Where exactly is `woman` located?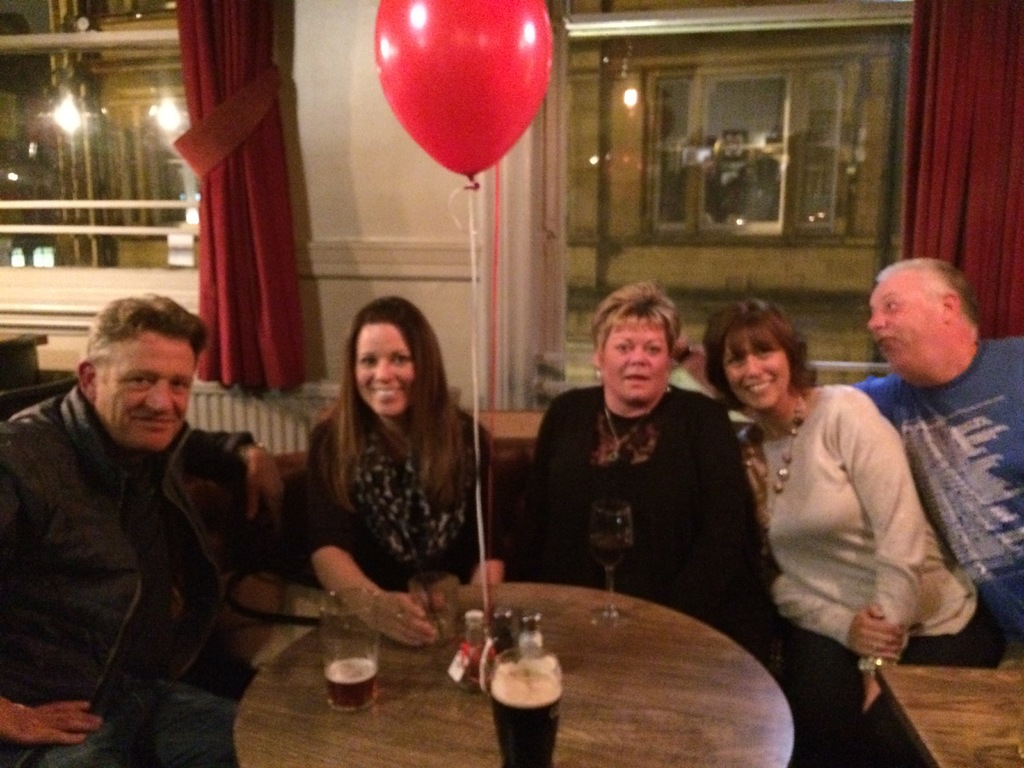
Its bounding box is (left=297, top=292, right=505, bottom=649).
